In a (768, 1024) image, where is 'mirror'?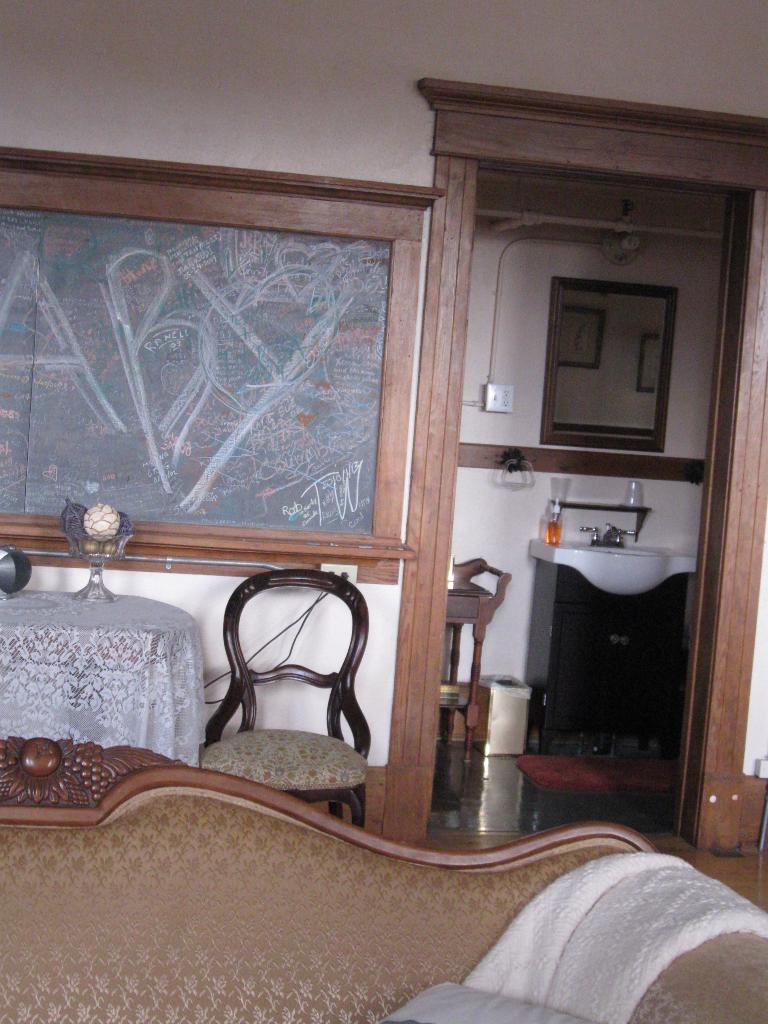
rect(551, 290, 665, 438).
